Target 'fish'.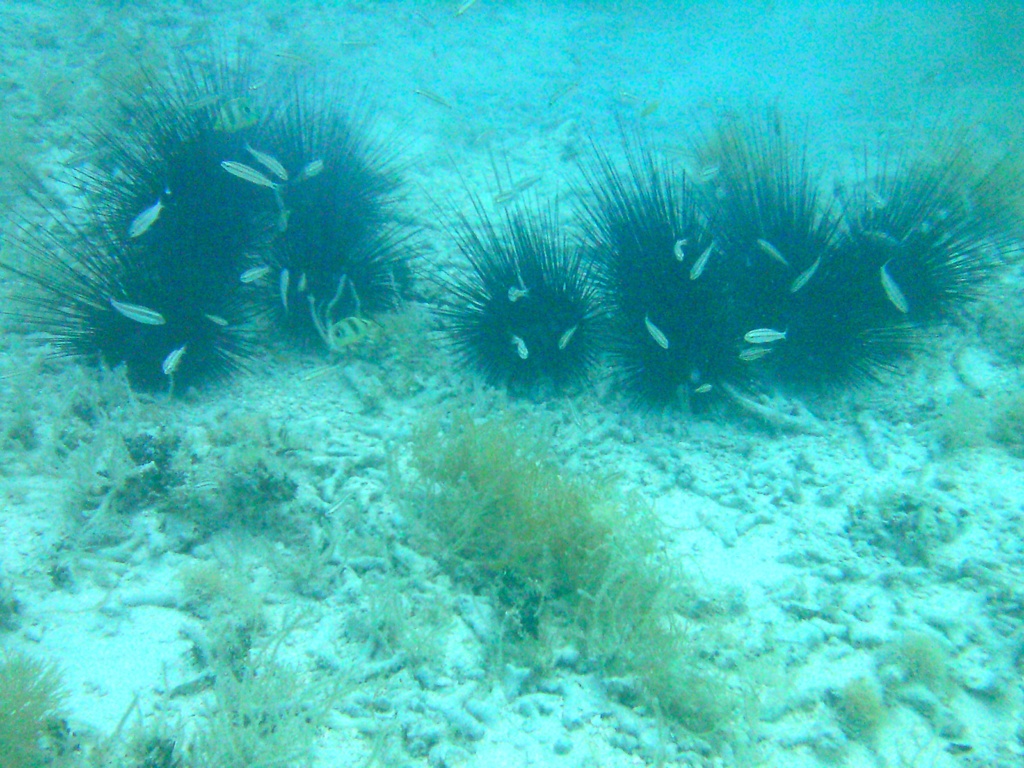
Target region: x1=275, y1=42, x2=304, y2=66.
